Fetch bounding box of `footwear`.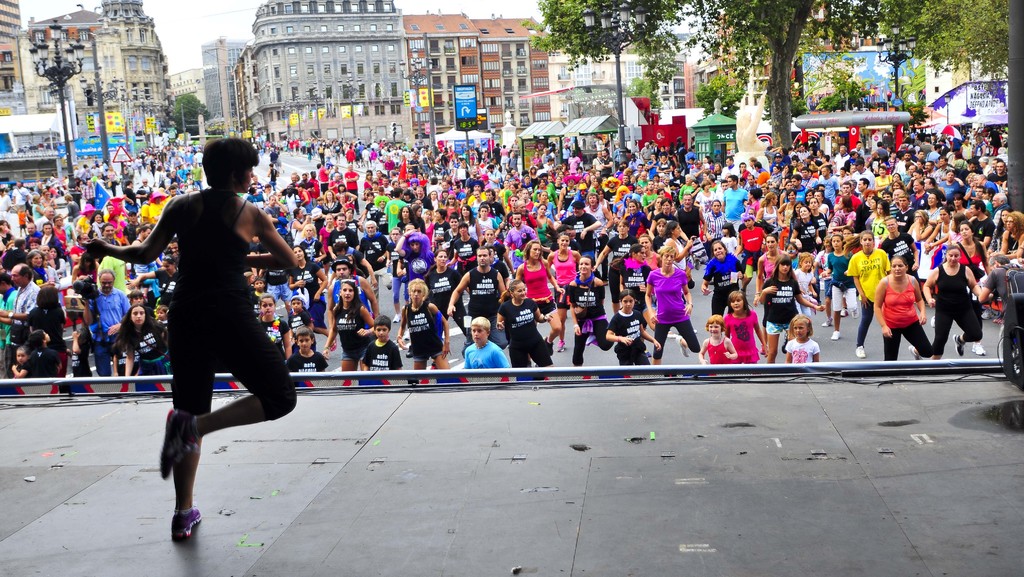
Bbox: (850,307,859,320).
